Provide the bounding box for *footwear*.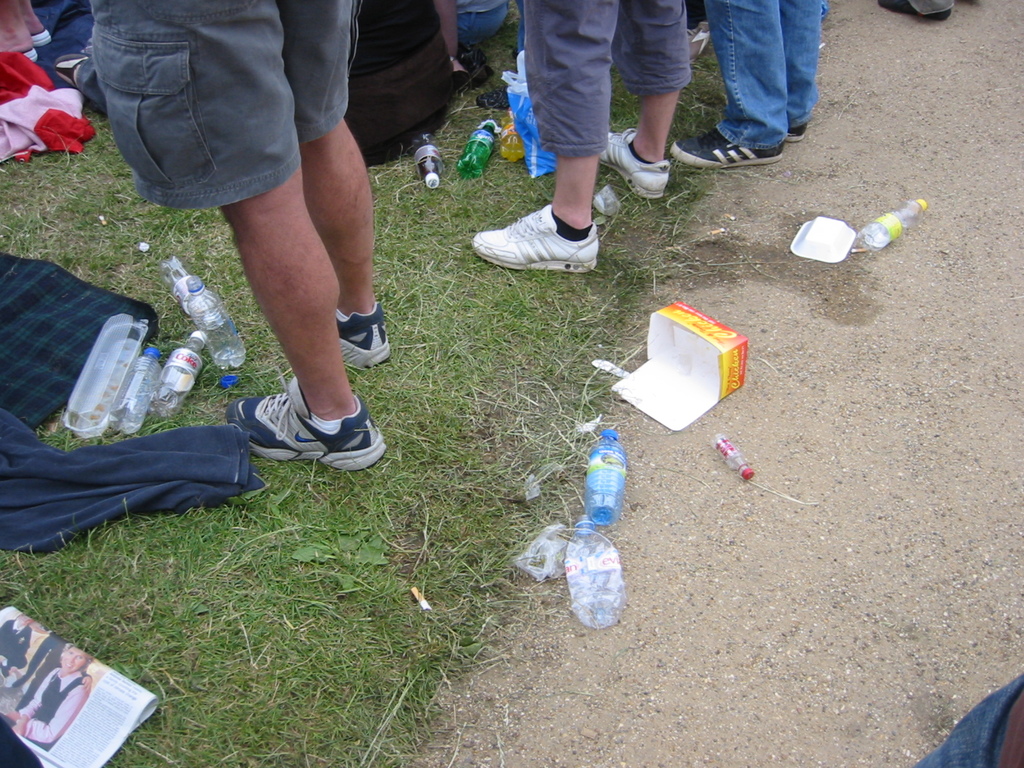
bbox(874, 0, 951, 23).
